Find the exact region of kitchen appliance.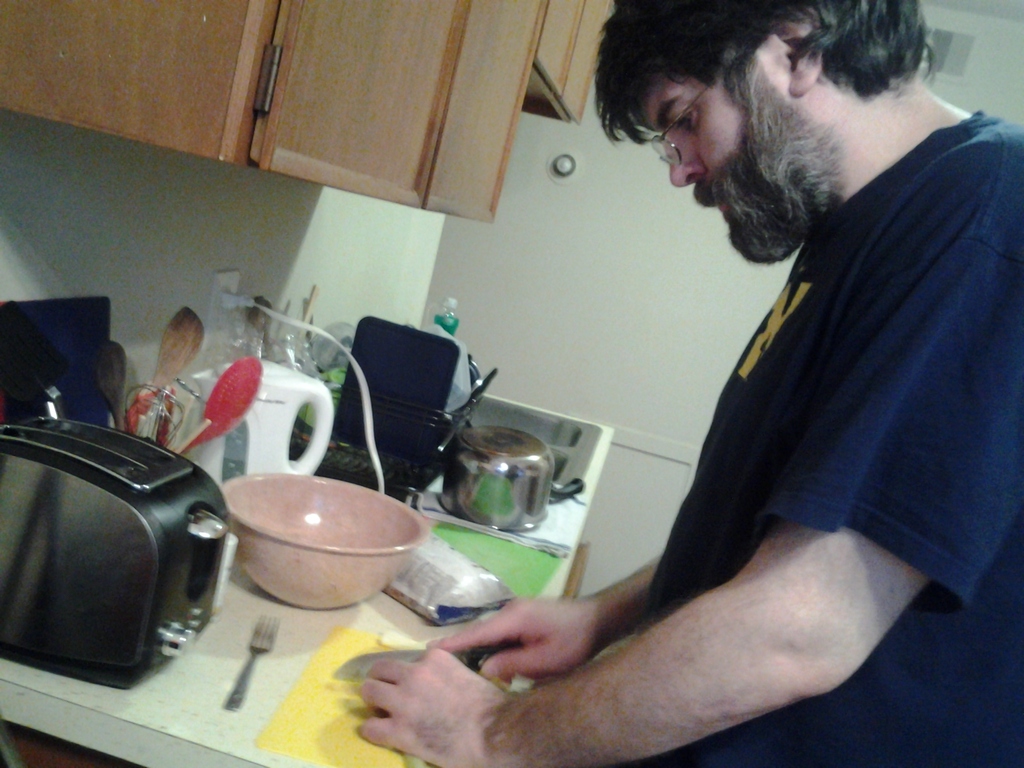
Exact region: 136, 306, 205, 421.
